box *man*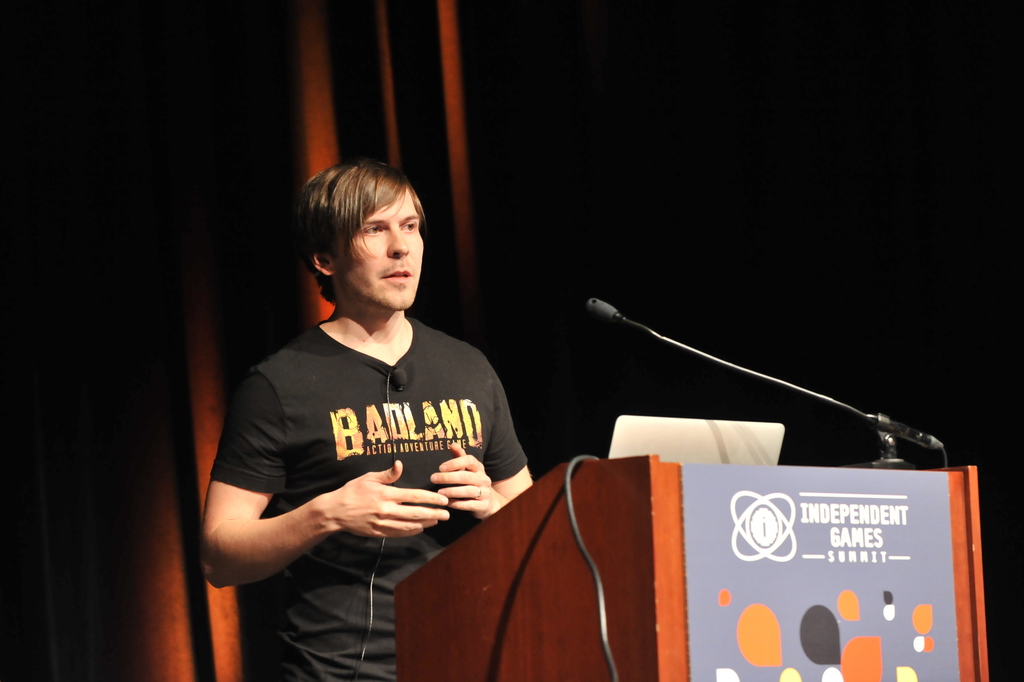
[x1=173, y1=166, x2=539, y2=649]
